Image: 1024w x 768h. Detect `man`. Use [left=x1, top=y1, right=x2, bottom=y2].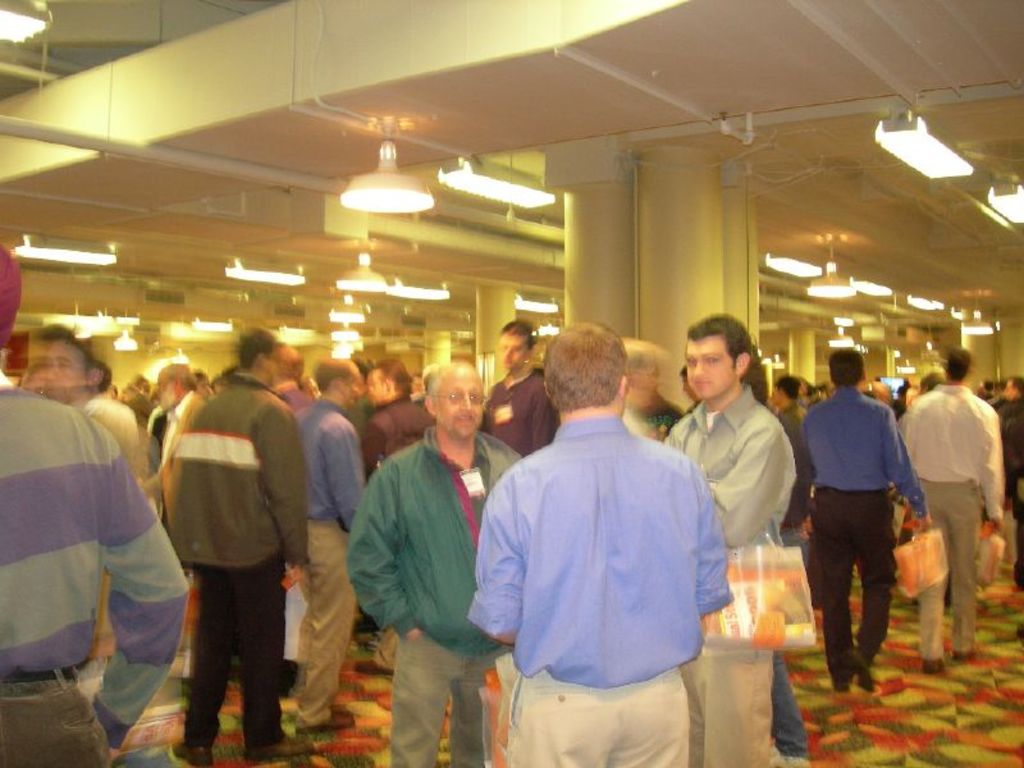
[left=479, top=321, right=552, bottom=470].
